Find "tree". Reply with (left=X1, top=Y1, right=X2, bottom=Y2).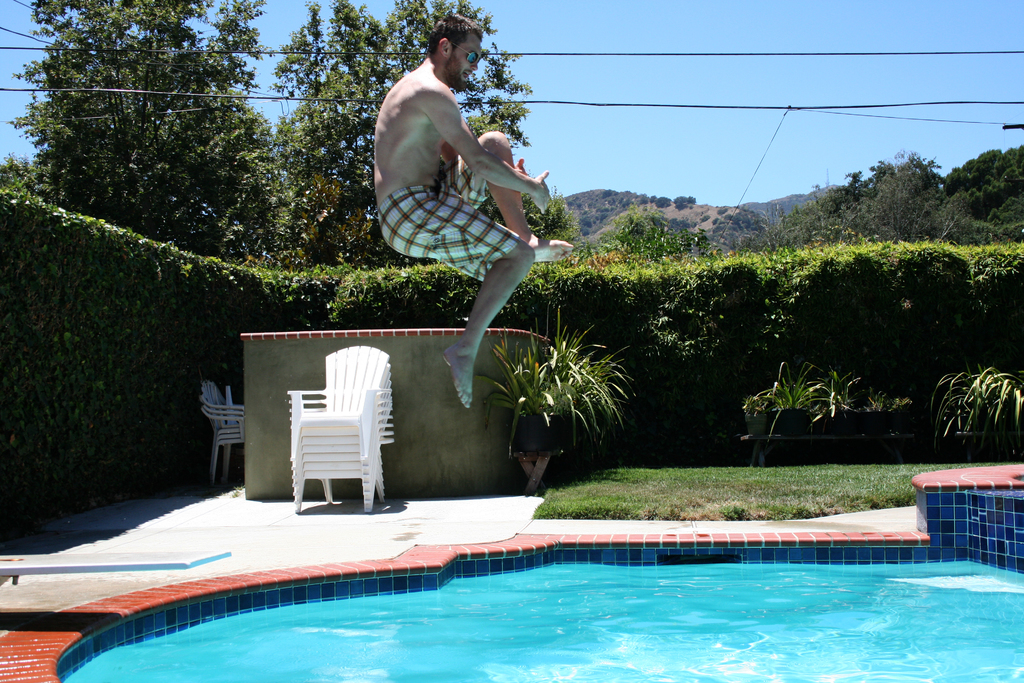
(left=767, top=147, right=961, bottom=251).
